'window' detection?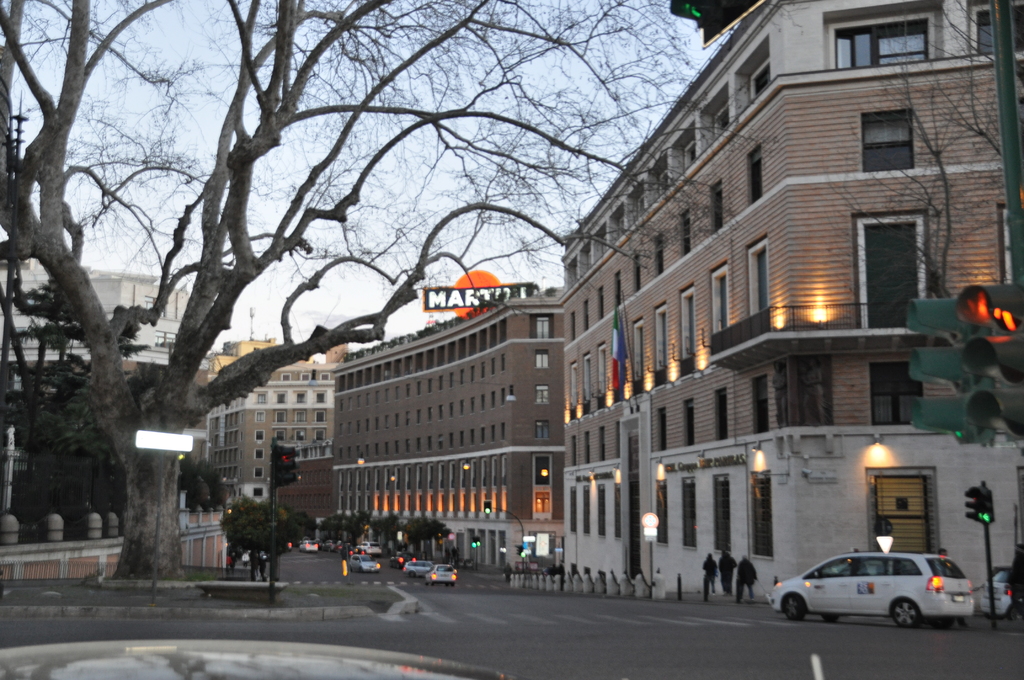
pyautogui.locateOnScreen(460, 400, 463, 412)
